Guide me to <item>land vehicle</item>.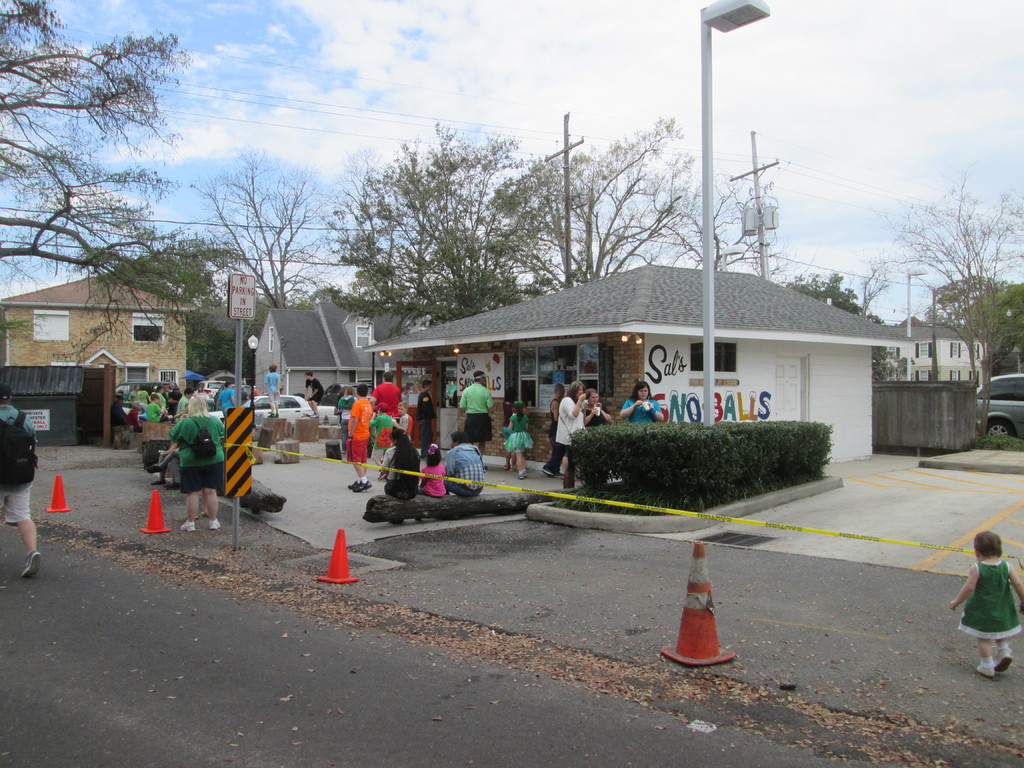
Guidance: 976:368:1023:437.
